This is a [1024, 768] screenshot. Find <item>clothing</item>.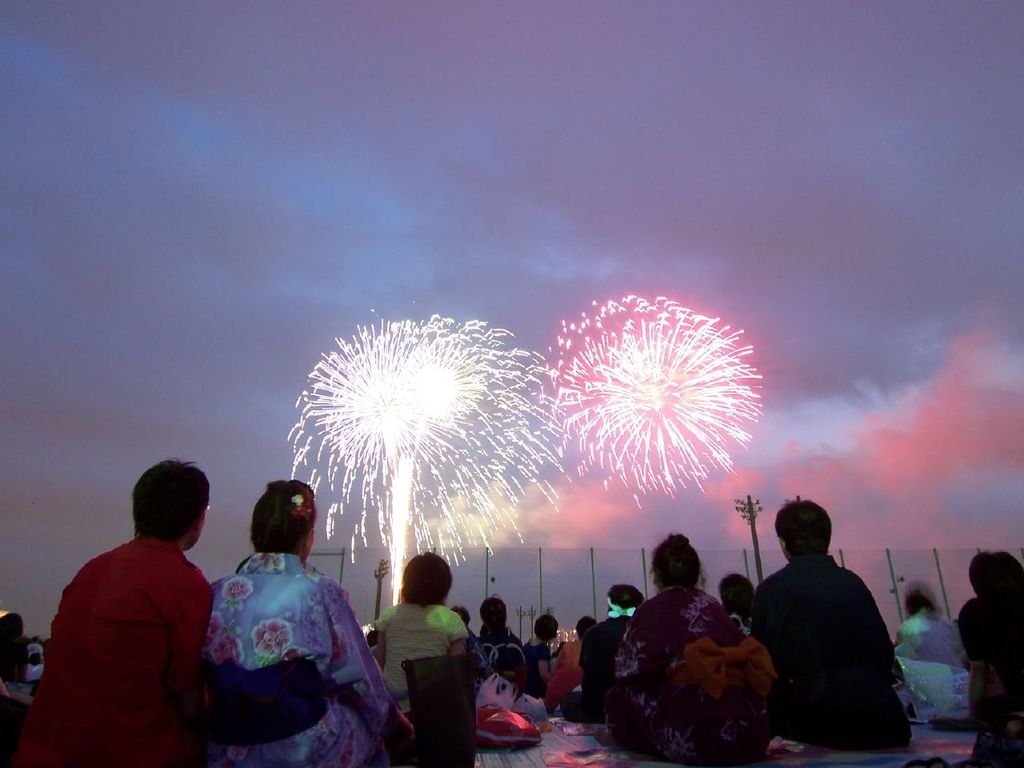
Bounding box: <region>619, 586, 751, 758</region>.
